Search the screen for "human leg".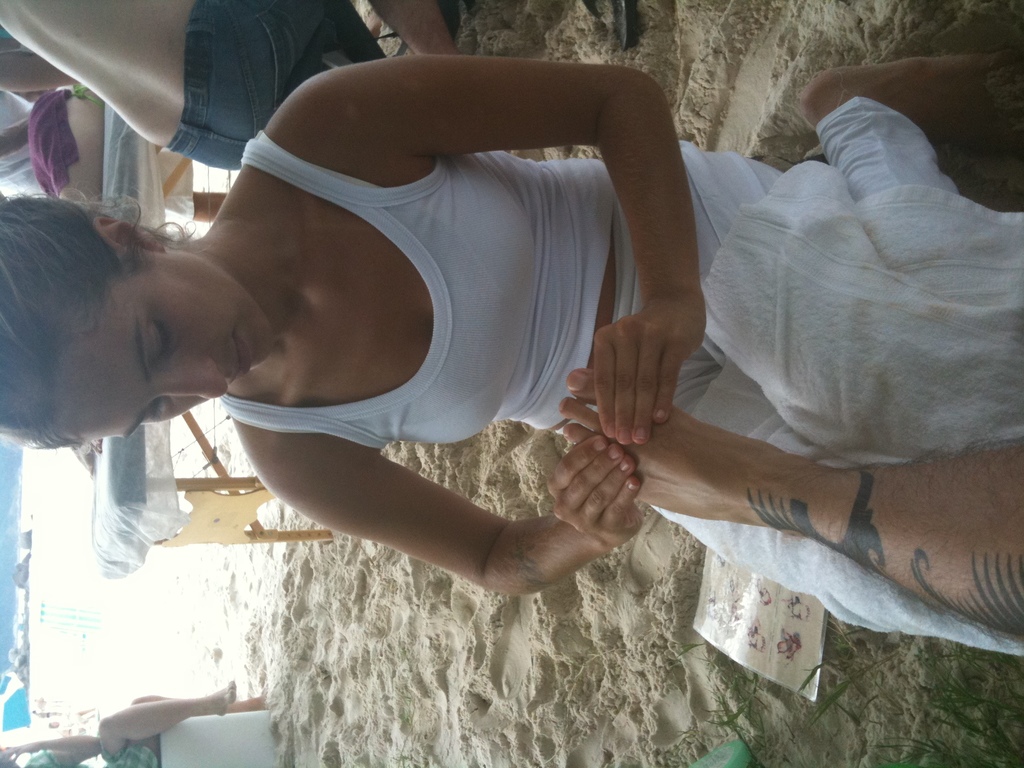
Found at 558:364:1023:631.
